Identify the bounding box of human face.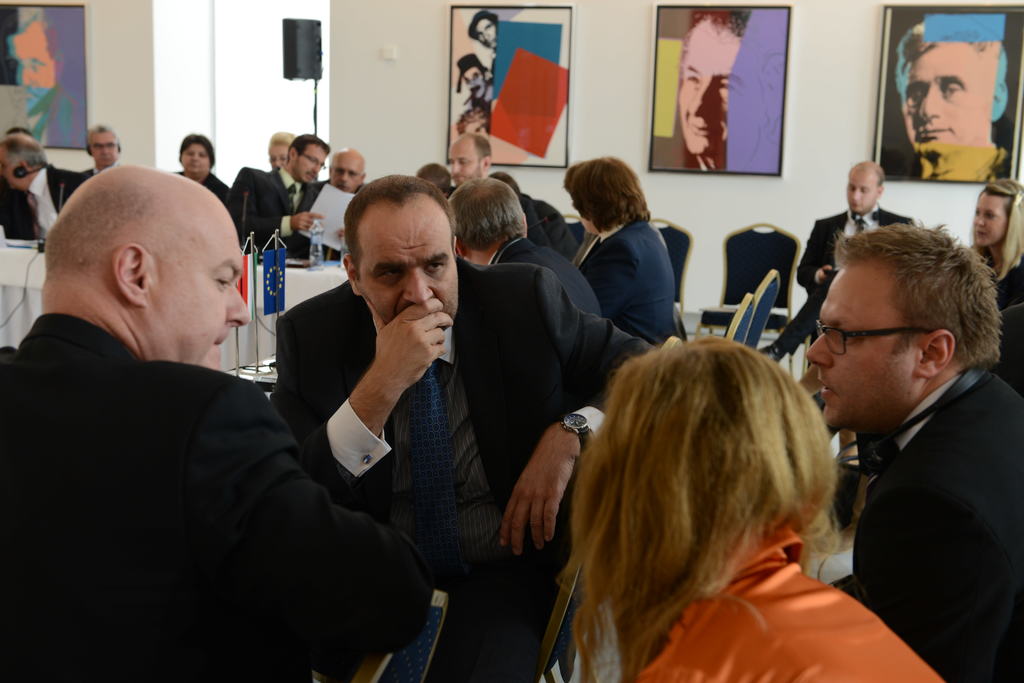
679:34:744:154.
